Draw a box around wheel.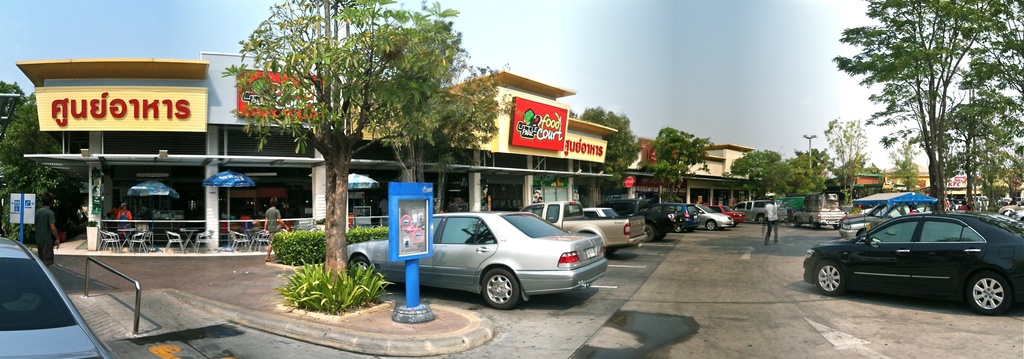
(757, 212, 763, 226).
